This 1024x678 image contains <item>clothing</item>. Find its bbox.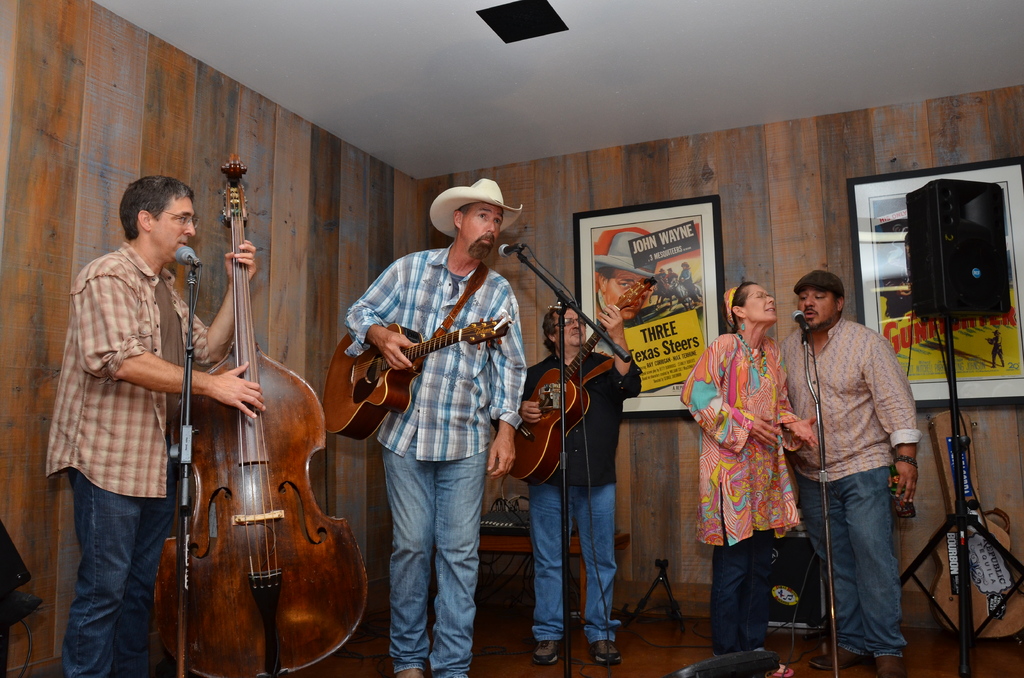
778 312 929 651.
